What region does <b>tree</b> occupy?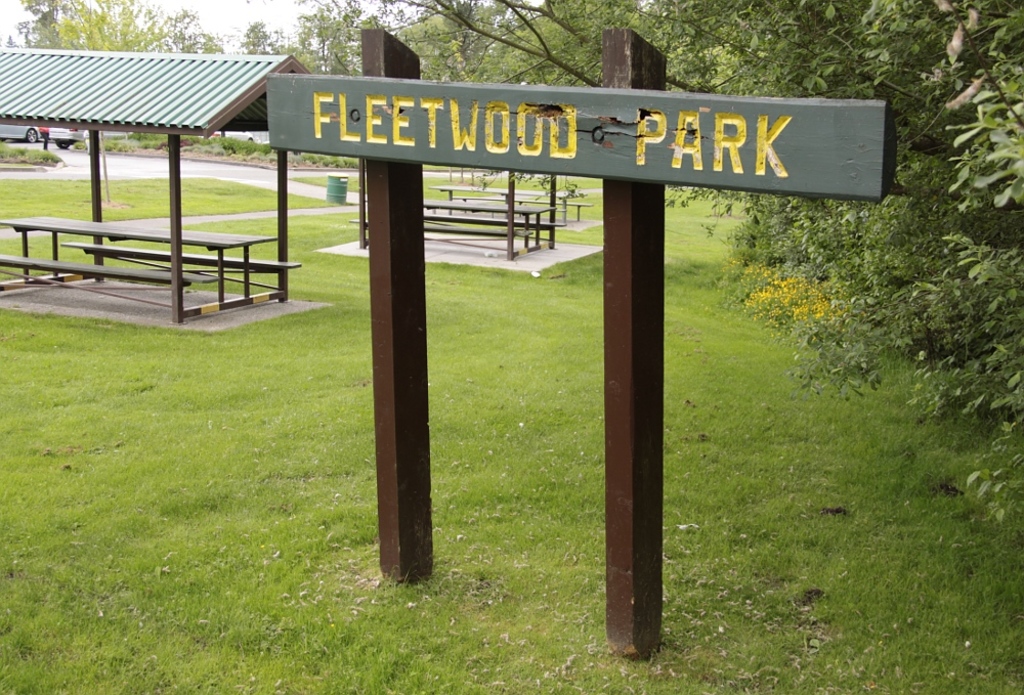
bbox=(230, 24, 292, 51).
